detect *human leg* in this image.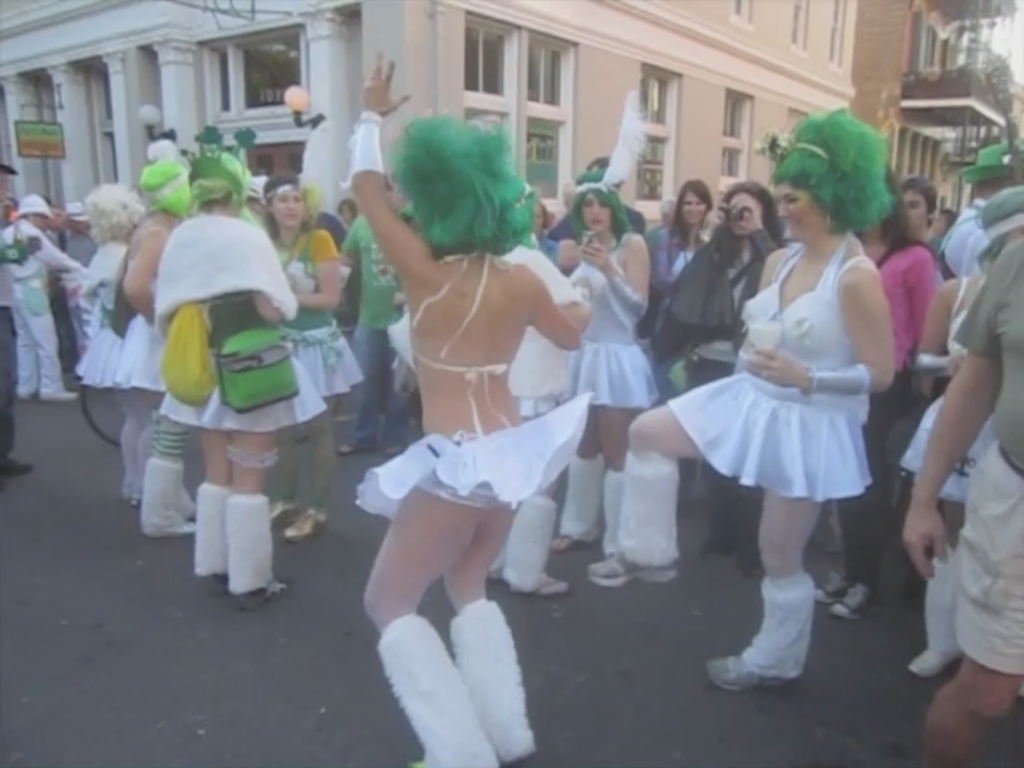
Detection: l=912, t=671, r=1020, b=767.
